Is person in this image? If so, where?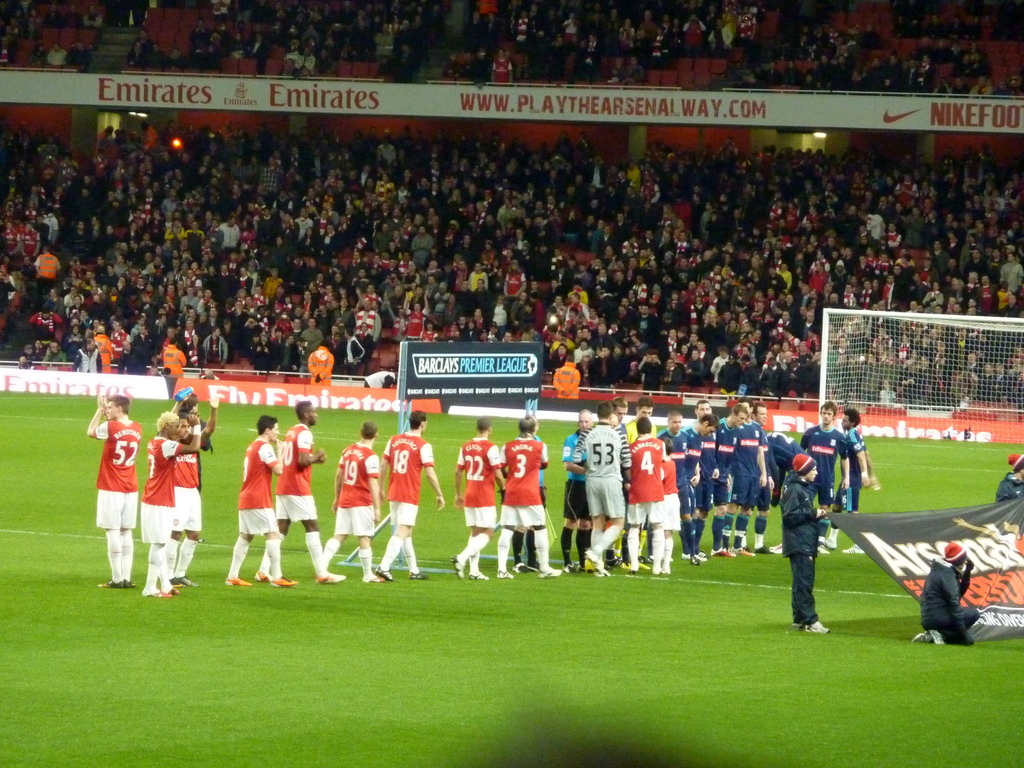
Yes, at (134, 408, 205, 600).
